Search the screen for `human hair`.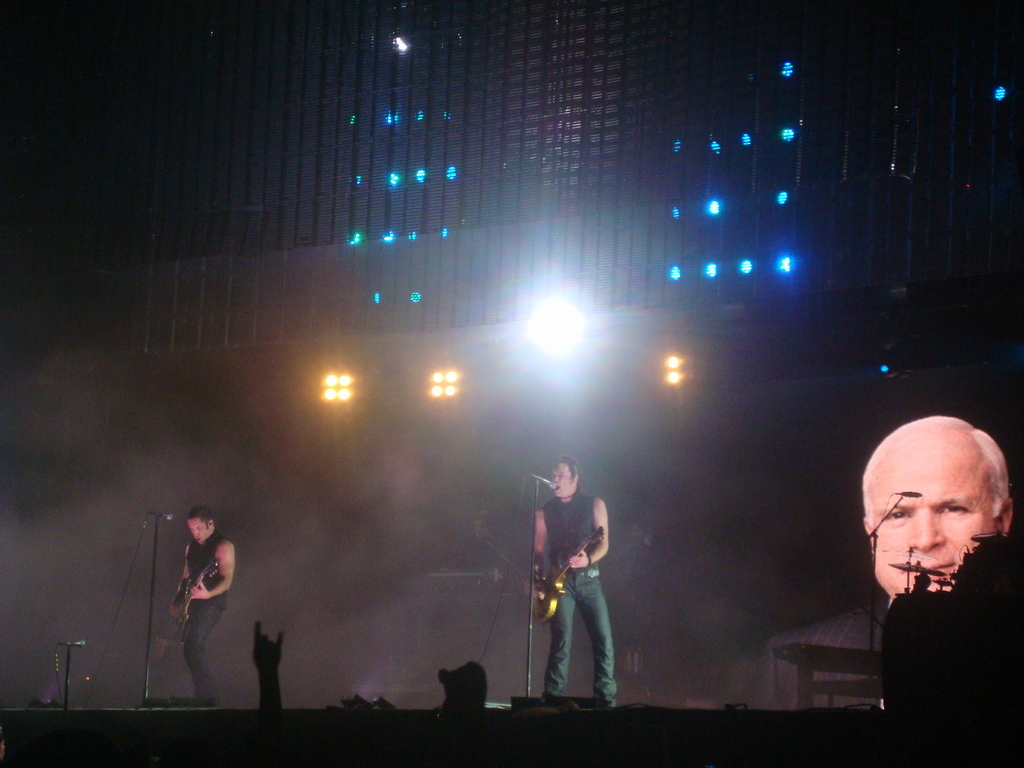
Found at 186,507,217,538.
